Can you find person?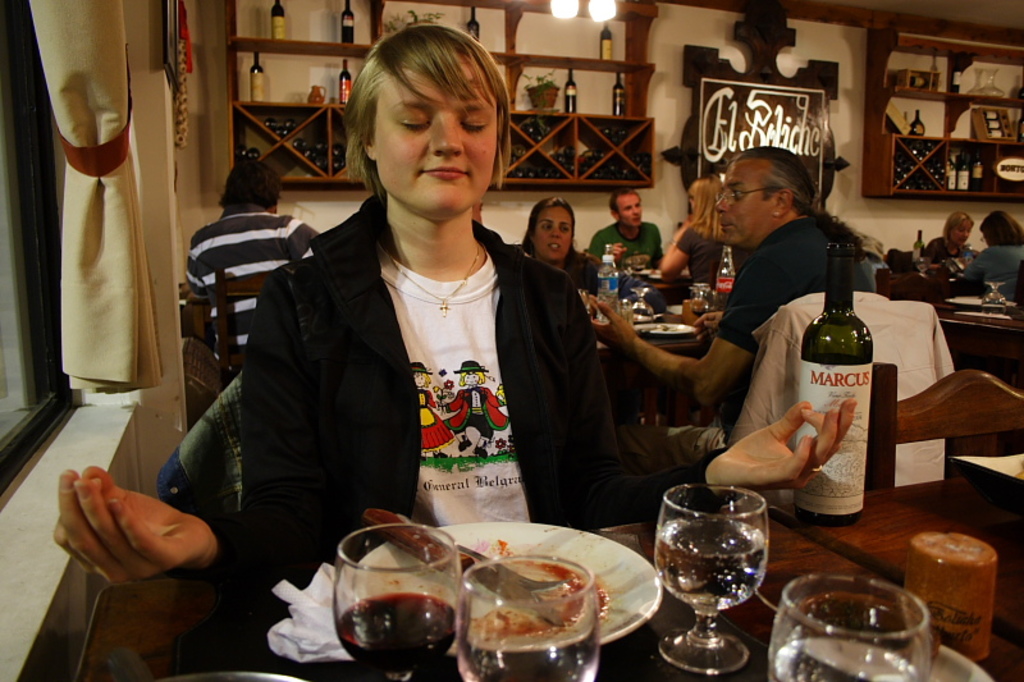
Yes, bounding box: detection(591, 188, 669, 269).
